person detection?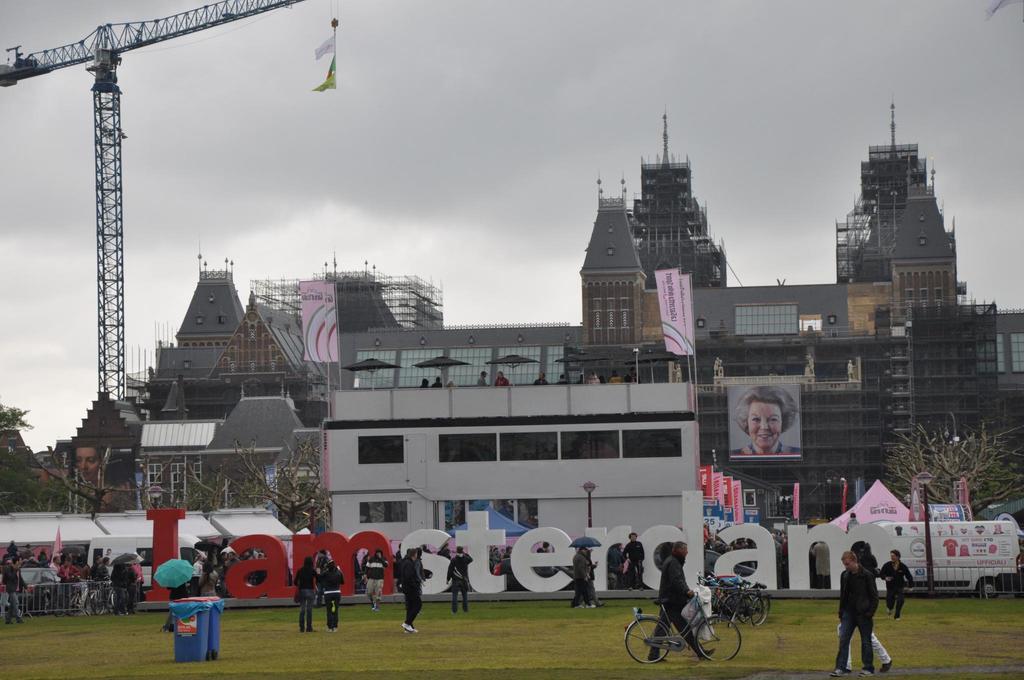
<region>249, 290, 254, 309</region>
